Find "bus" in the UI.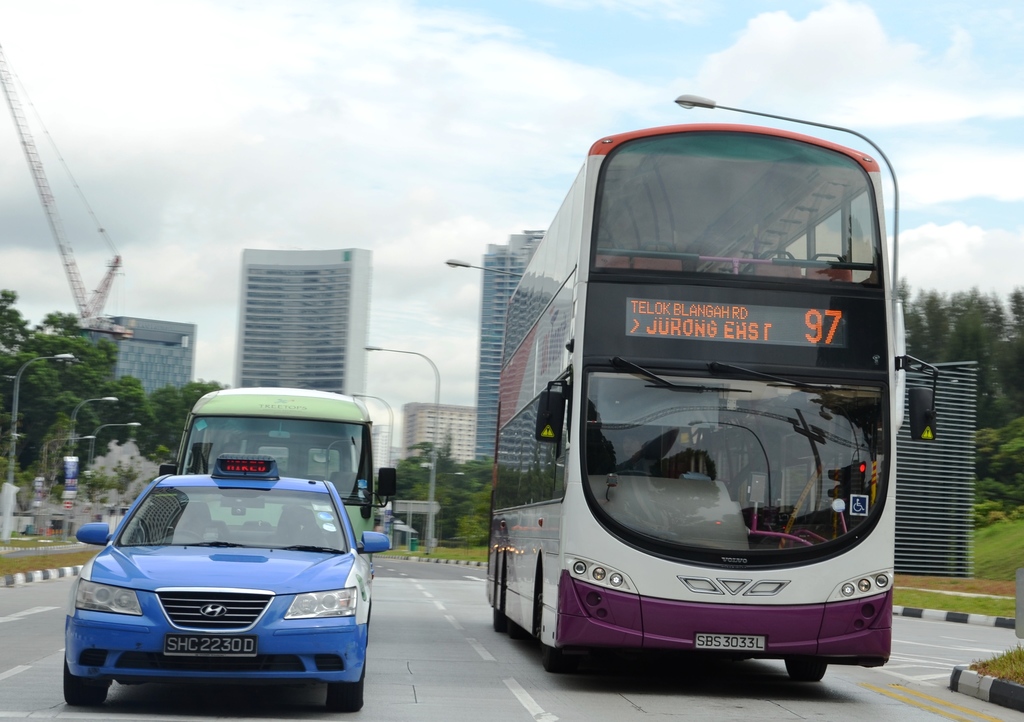
UI element at [484,122,941,679].
